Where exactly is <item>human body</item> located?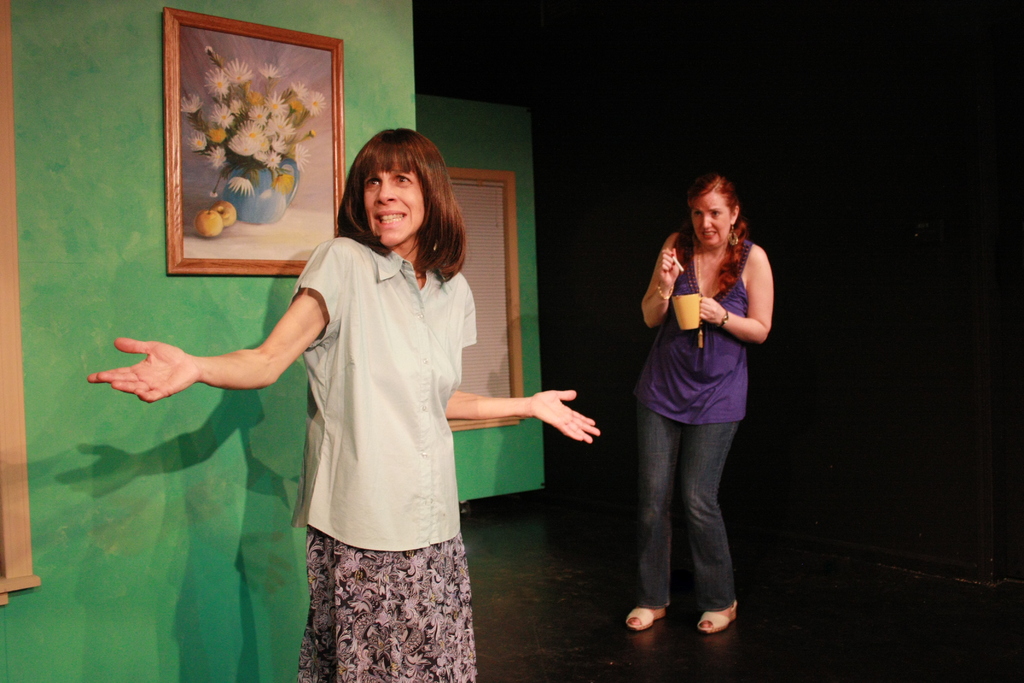
Its bounding box is l=81, t=121, r=596, b=682.
